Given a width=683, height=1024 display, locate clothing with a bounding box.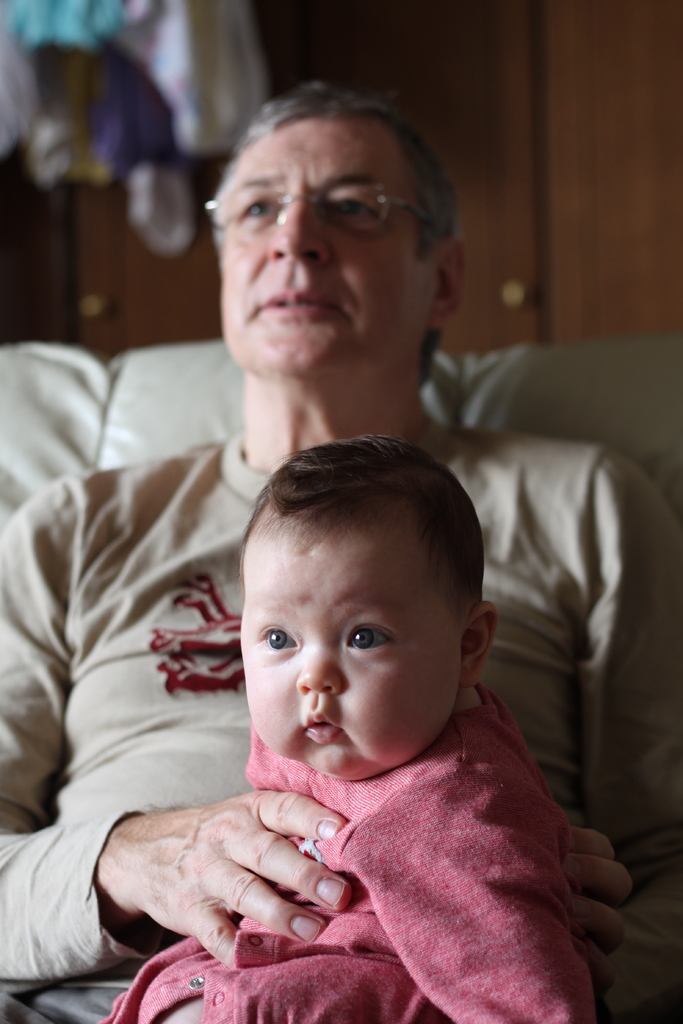
Located: left=92, top=676, right=636, bottom=1023.
